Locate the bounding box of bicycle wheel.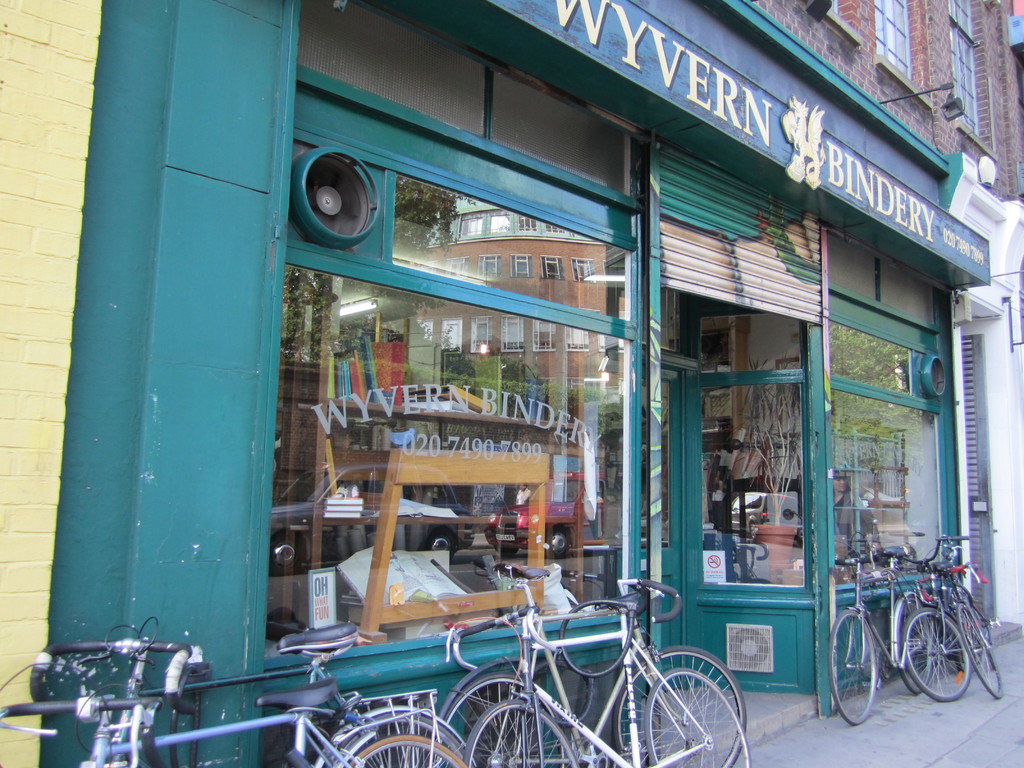
Bounding box: <box>613,645,744,767</box>.
